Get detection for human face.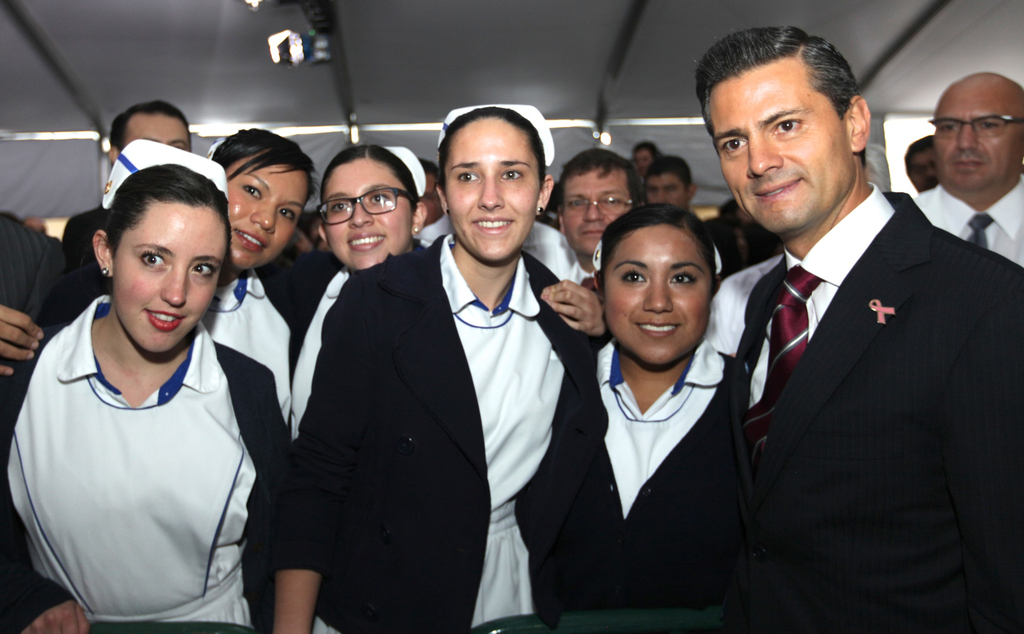
Detection: BBox(126, 113, 188, 157).
